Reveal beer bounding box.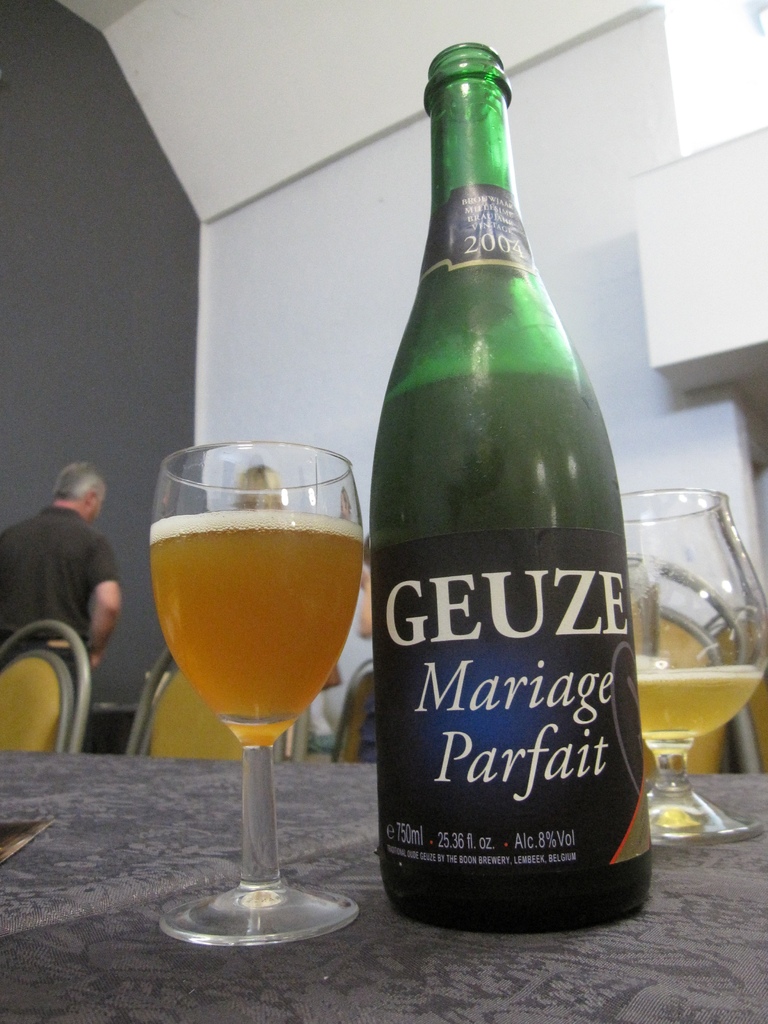
Revealed: 145 503 358 741.
